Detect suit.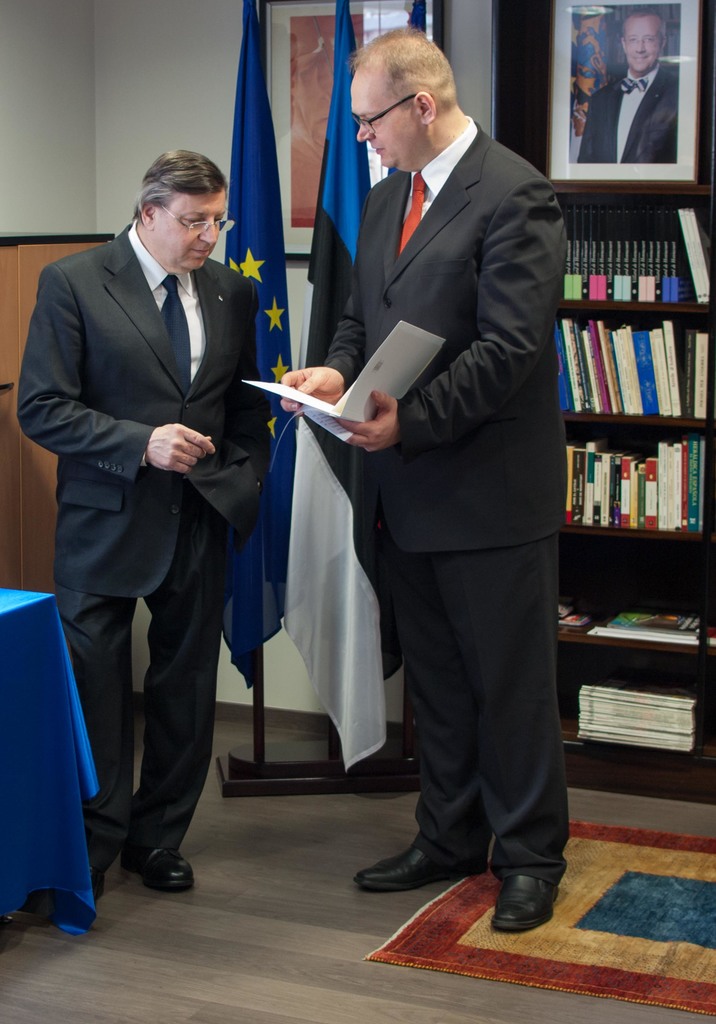
Detected at detection(330, 111, 571, 877).
